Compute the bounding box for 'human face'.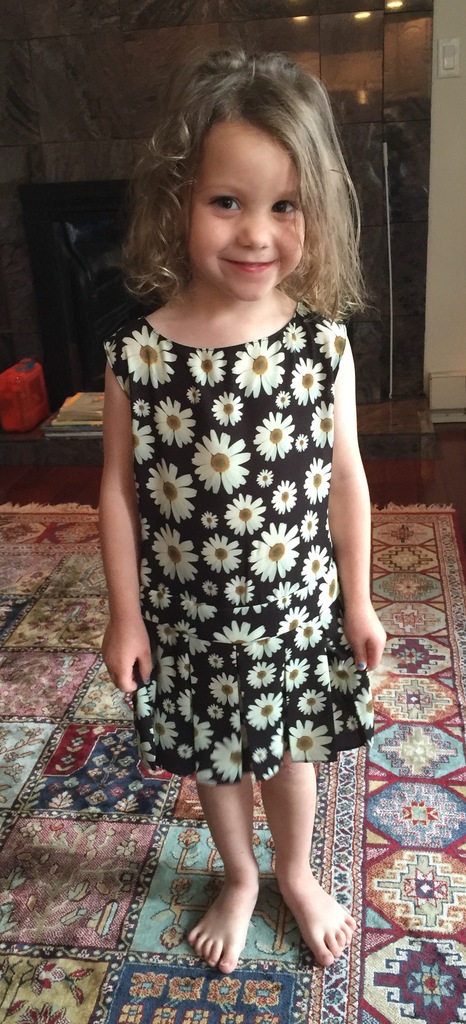
<box>183,108,304,297</box>.
